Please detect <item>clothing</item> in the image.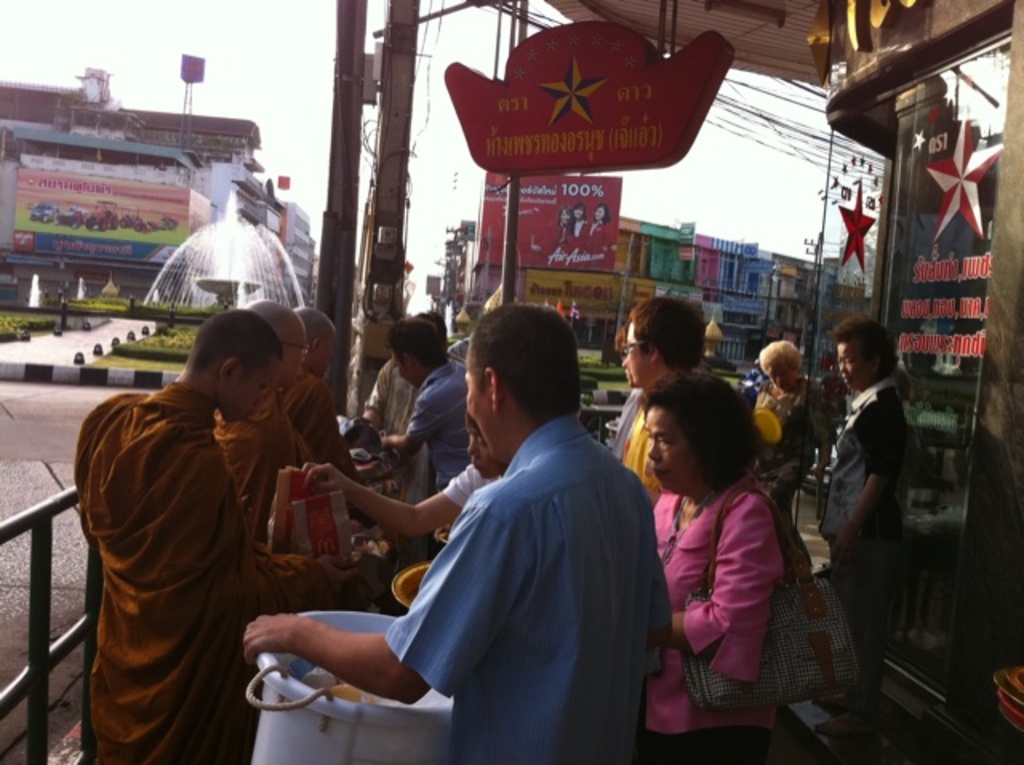
locate(650, 466, 811, 763).
